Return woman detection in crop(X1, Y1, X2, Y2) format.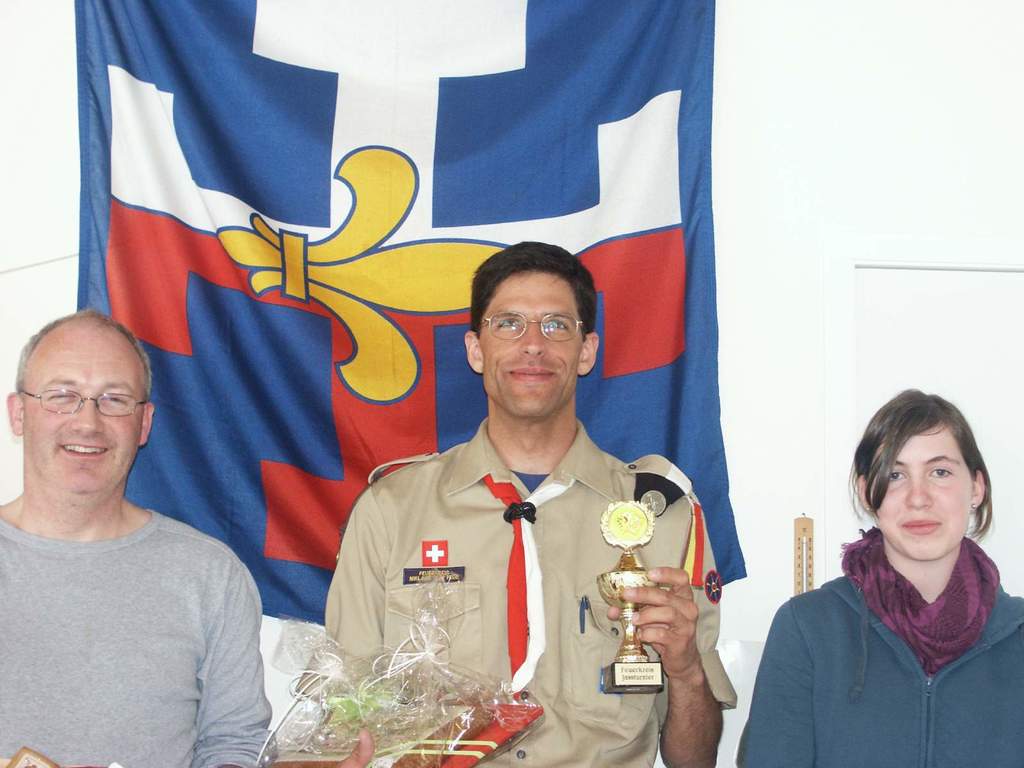
crop(756, 383, 1019, 767).
